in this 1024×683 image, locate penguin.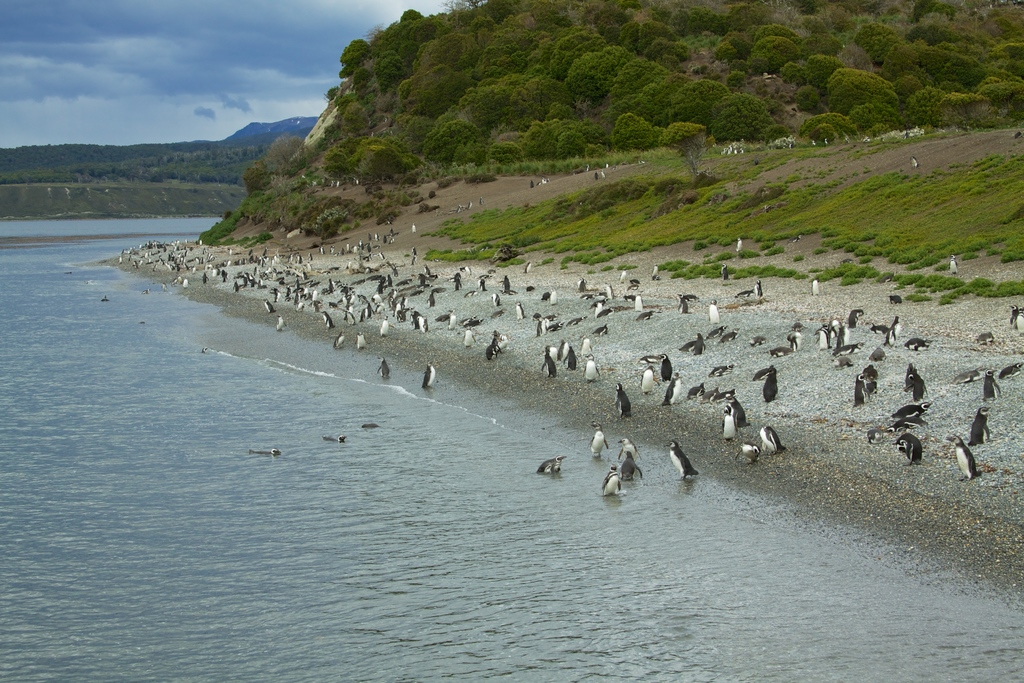
Bounding box: 712,390,733,406.
